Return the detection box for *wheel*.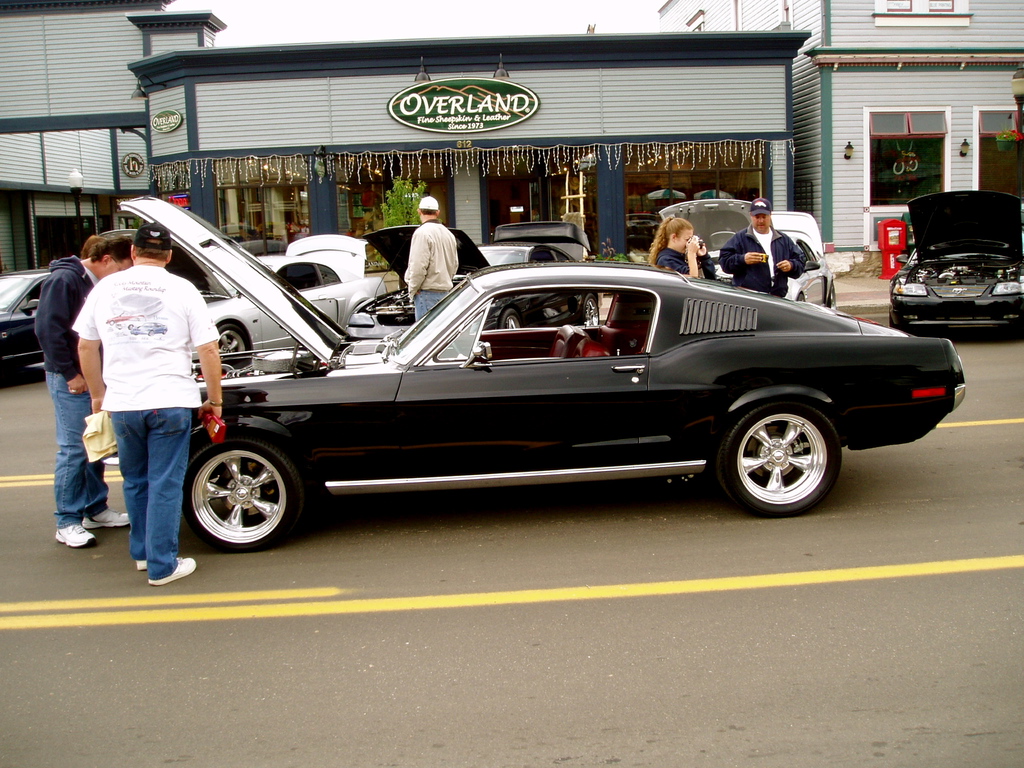
181, 435, 305, 554.
